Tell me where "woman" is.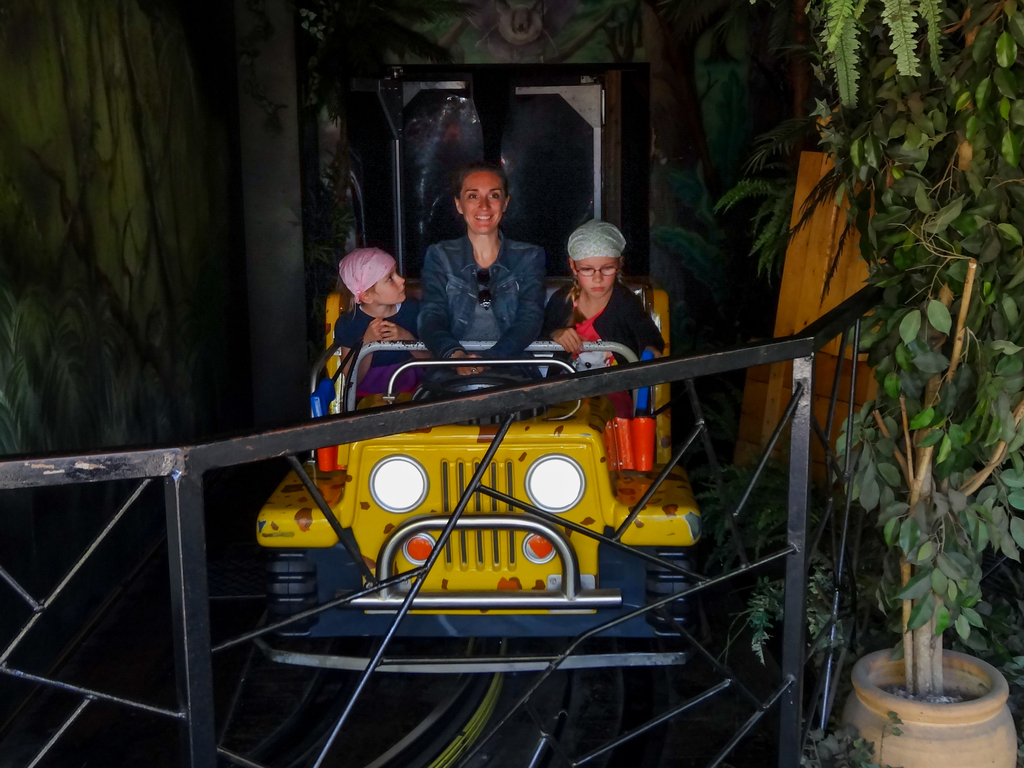
"woman" is at (left=423, top=159, right=550, bottom=380).
